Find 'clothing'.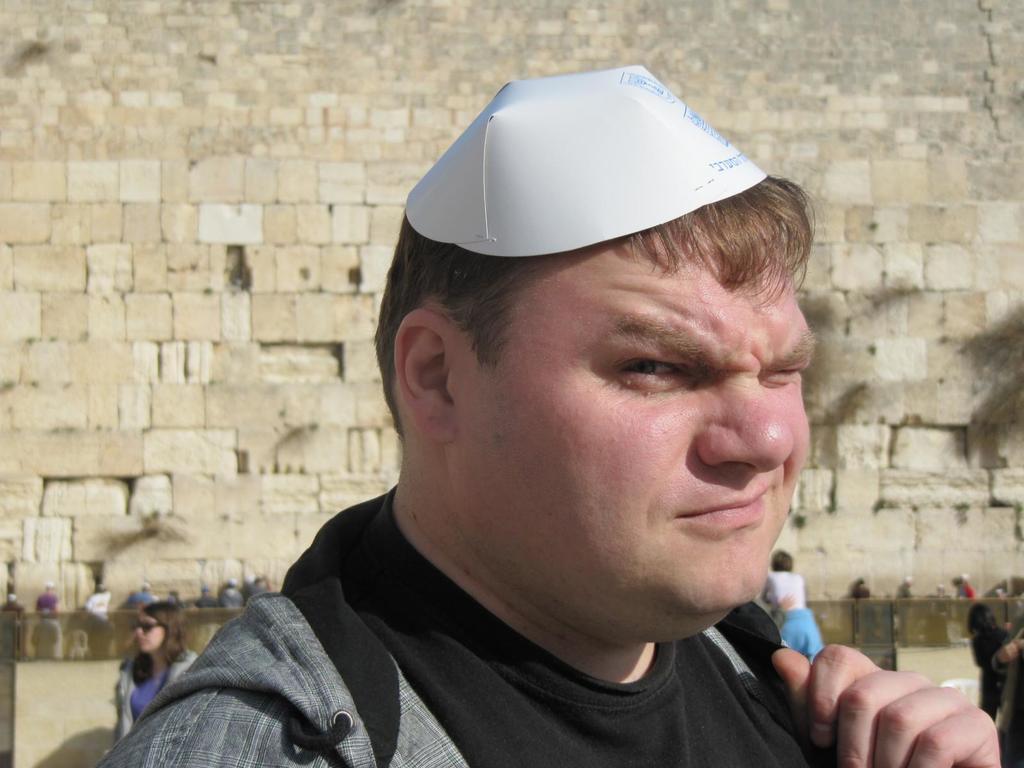
x1=109, y1=446, x2=912, y2=767.
